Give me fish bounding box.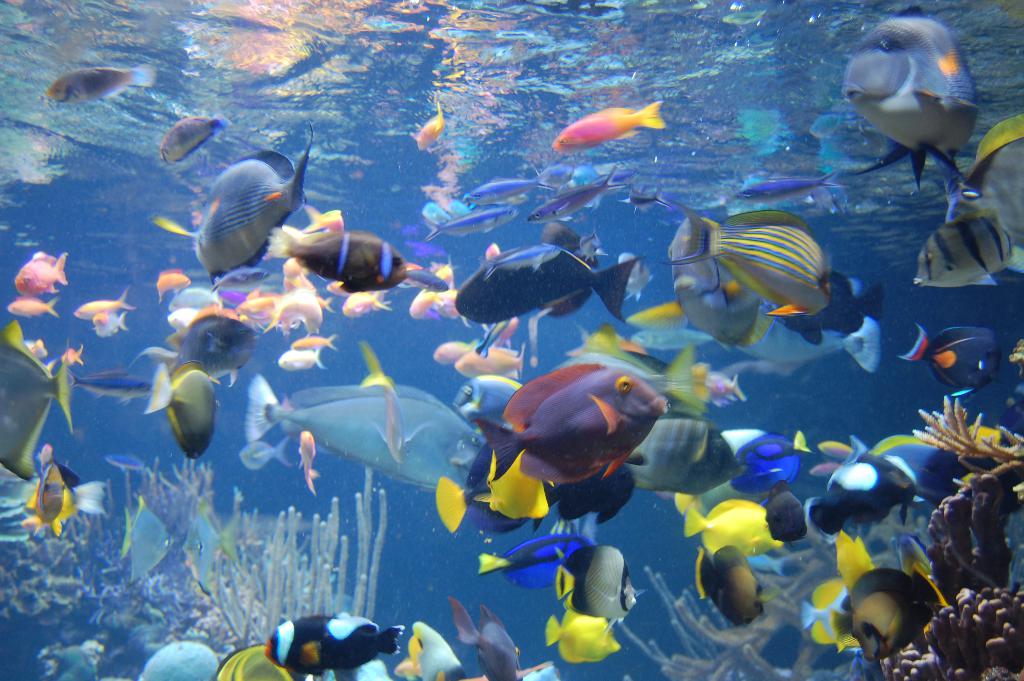
(908, 207, 1014, 292).
